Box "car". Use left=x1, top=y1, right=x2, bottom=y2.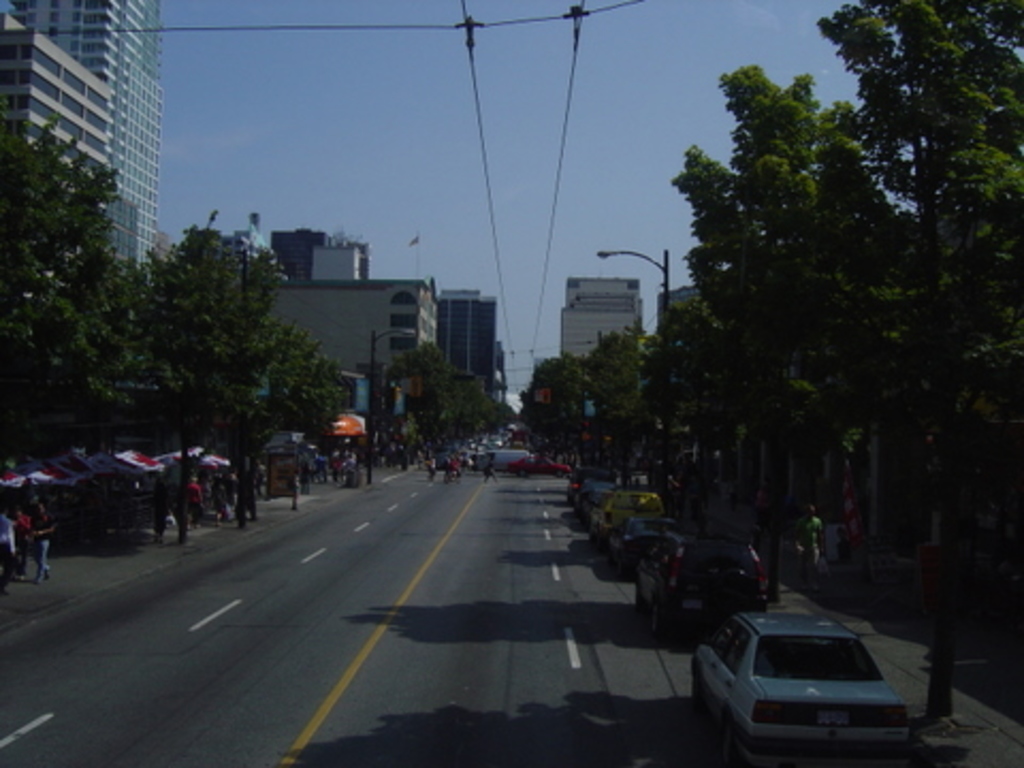
left=495, top=452, right=580, bottom=480.
